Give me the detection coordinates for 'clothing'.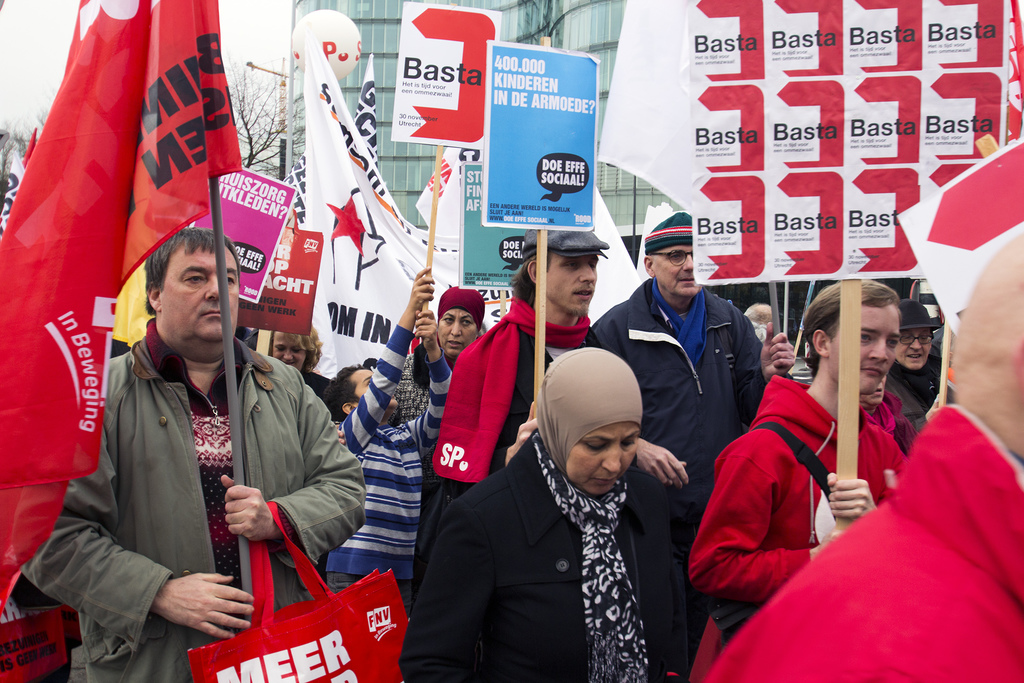
[x1=403, y1=284, x2=488, y2=421].
